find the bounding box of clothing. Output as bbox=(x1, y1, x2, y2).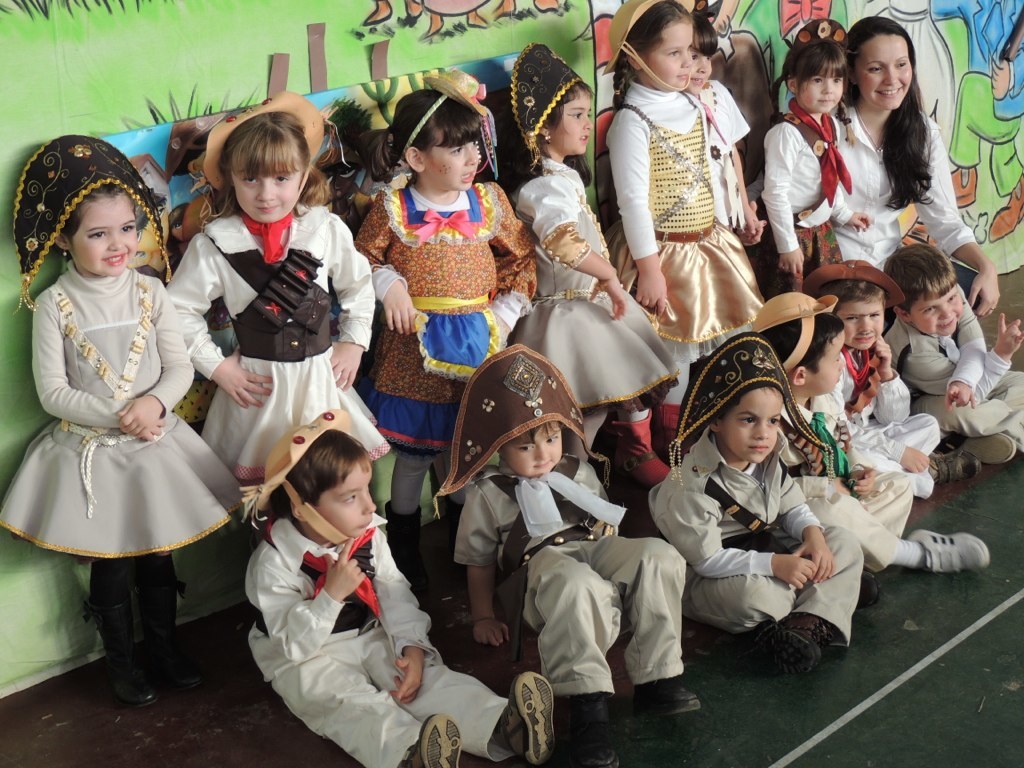
bbox=(520, 139, 650, 454).
